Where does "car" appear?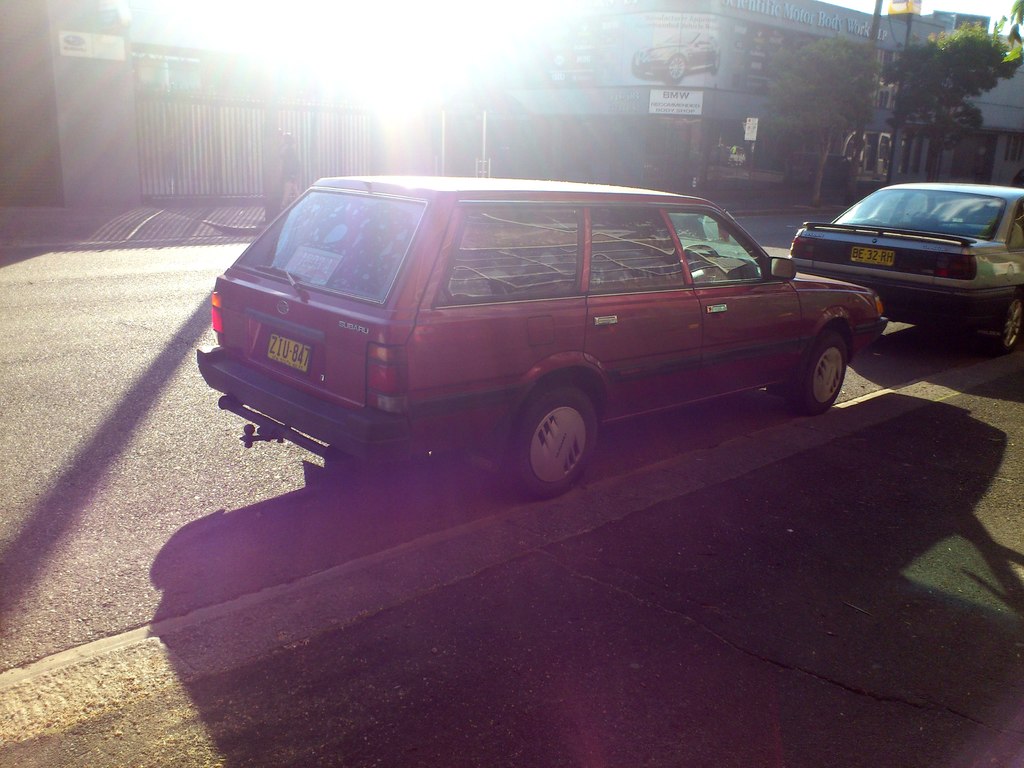
Appears at <region>791, 180, 1023, 351</region>.
